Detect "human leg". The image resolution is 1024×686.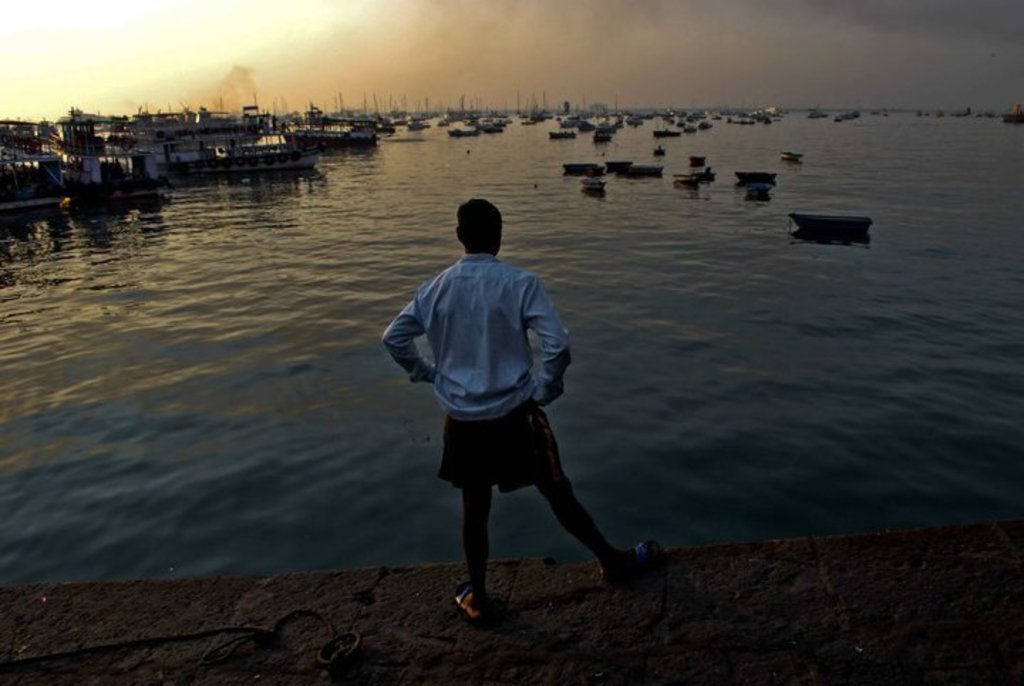
bbox=(546, 474, 654, 574).
